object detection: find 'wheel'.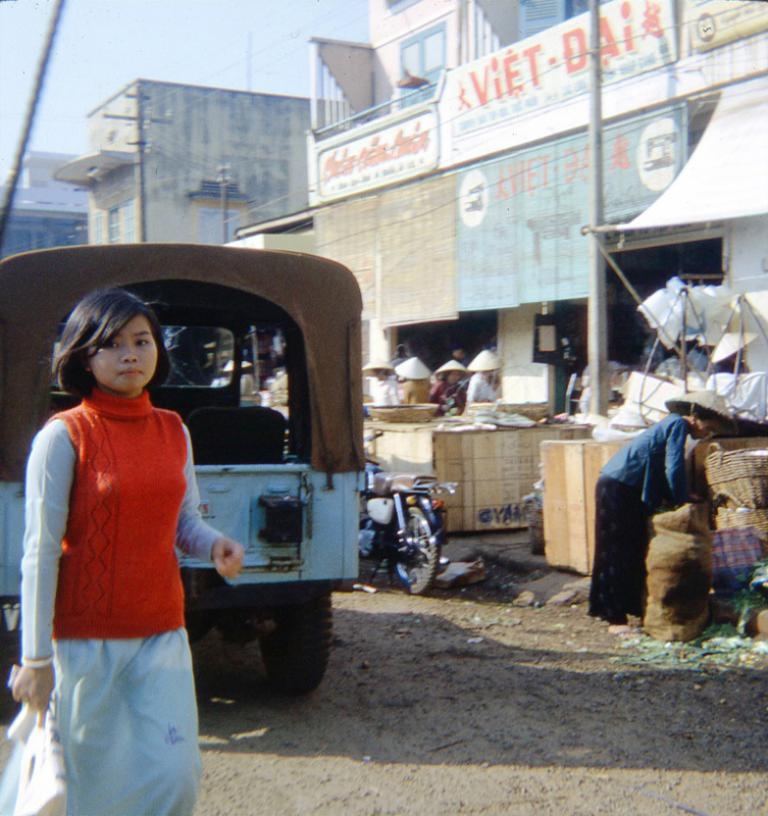
(261, 583, 332, 702).
